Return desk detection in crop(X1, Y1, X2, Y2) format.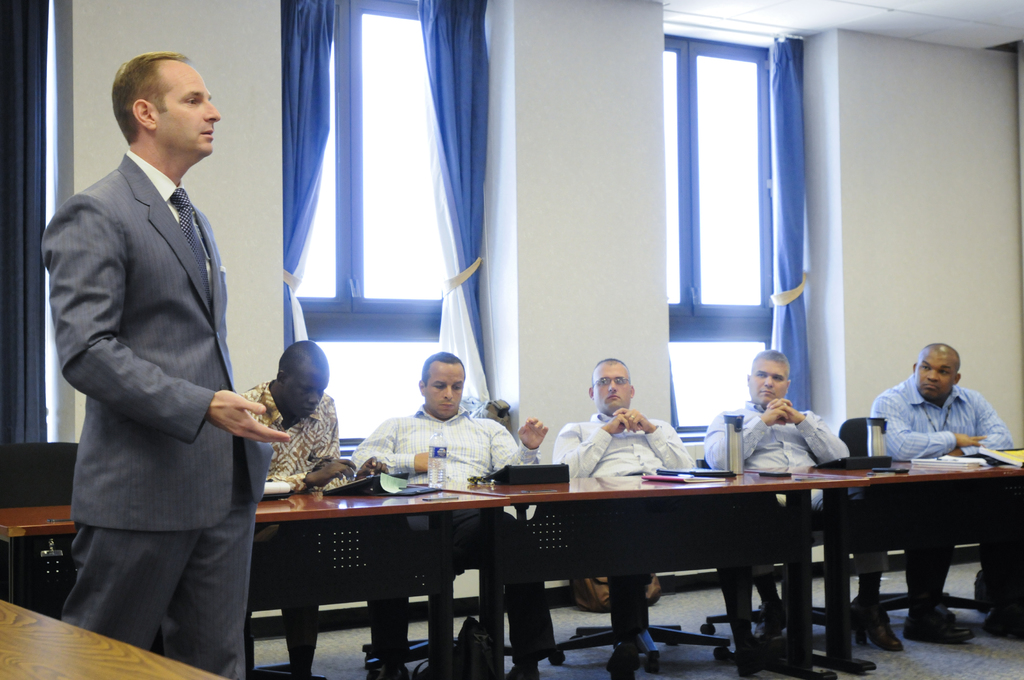
crop(500, 470, 868, 679).
